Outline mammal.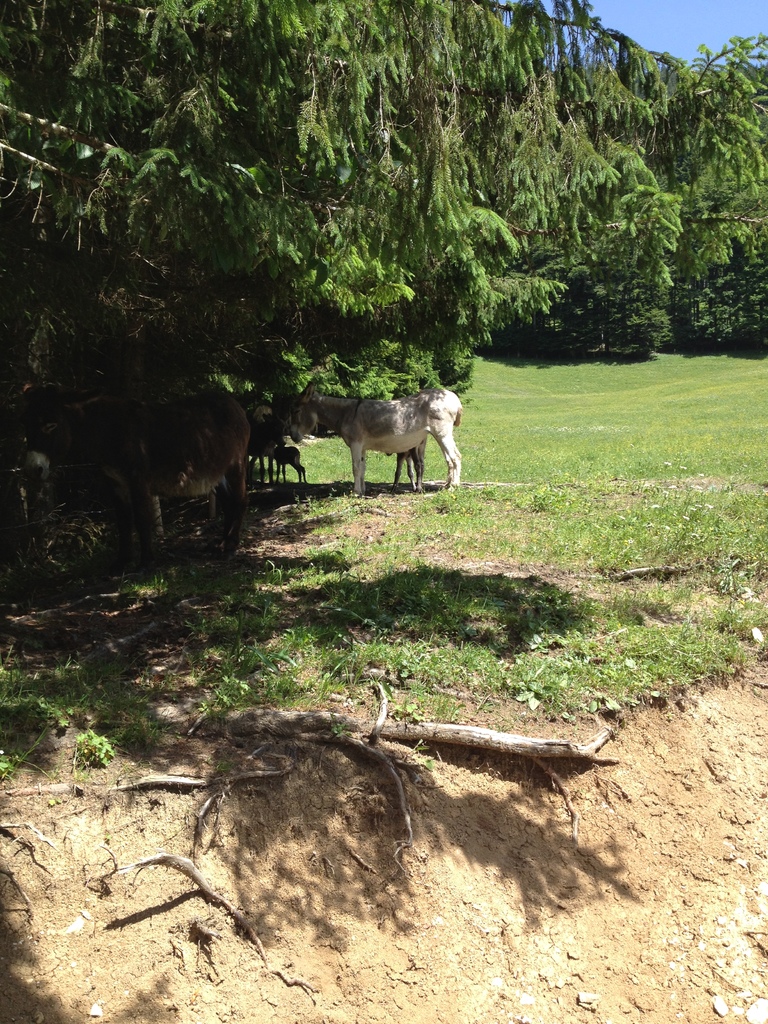
Outline: [264, 443, 314, 485].
